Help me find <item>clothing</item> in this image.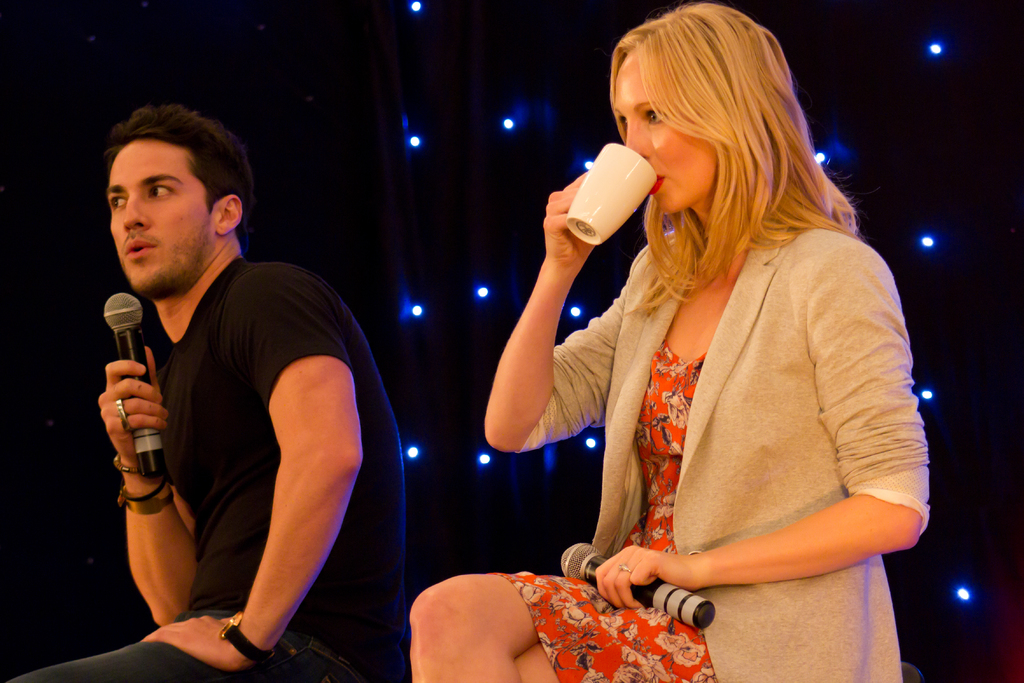
Found it: detection(0, 251, 414, 682).
